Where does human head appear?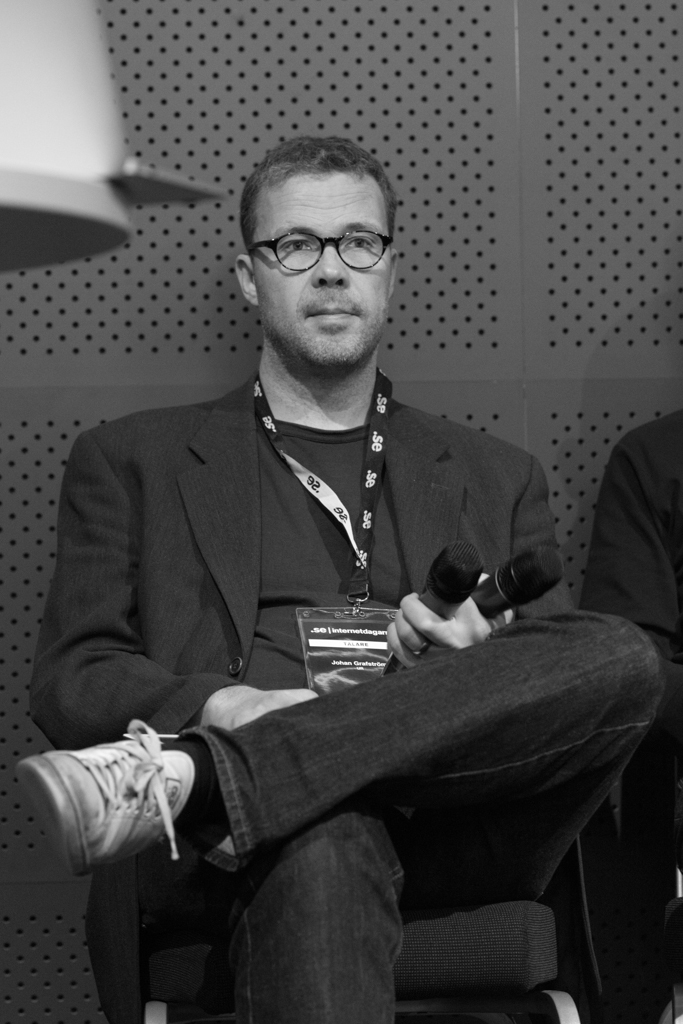
Appears at <box>235,141,399,308</box>.
